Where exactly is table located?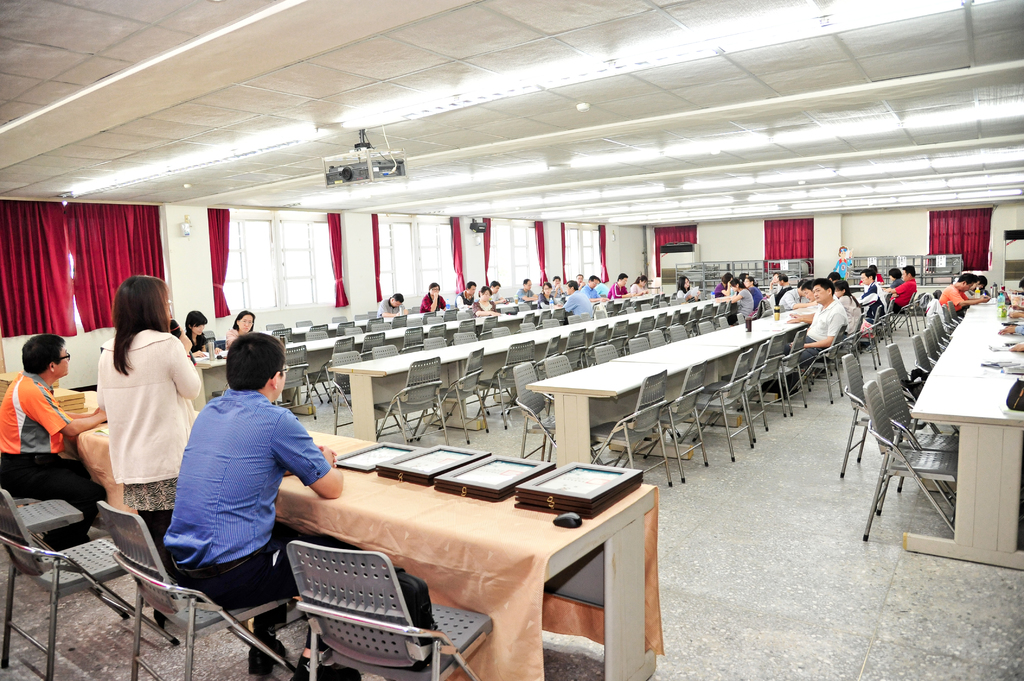
Its bounding box is (899, 290, 1023, 573).
